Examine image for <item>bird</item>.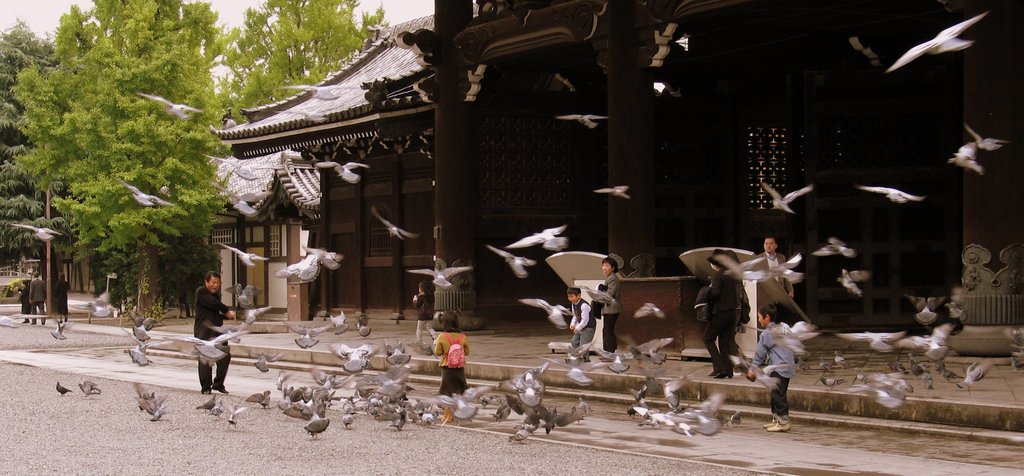
Examination result: 81:381:104:401.
